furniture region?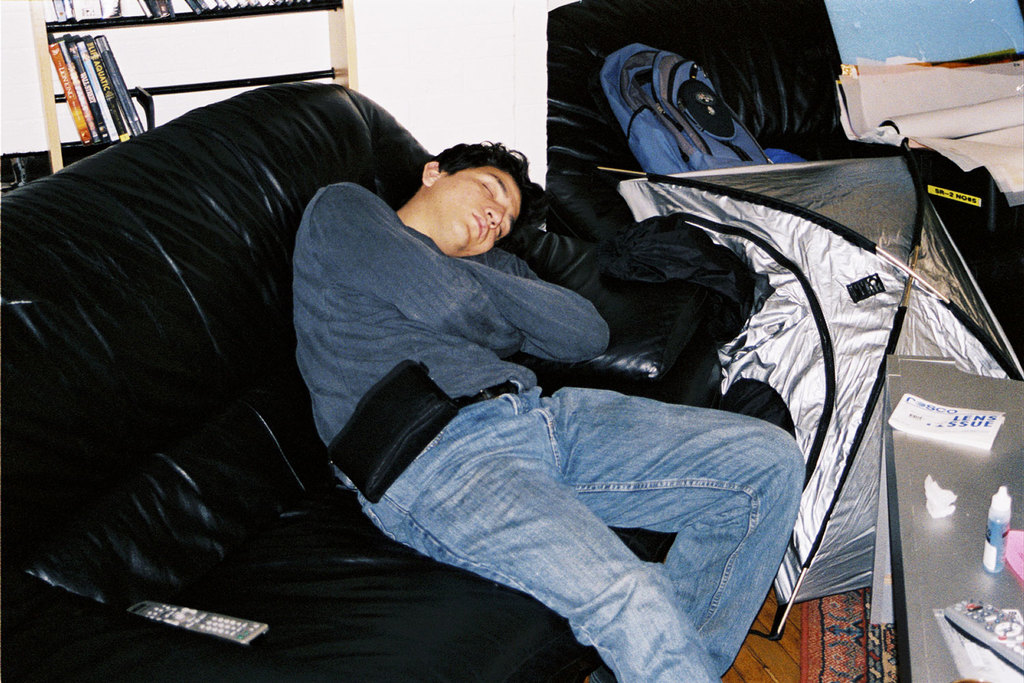
bbox=(28, 0, 358, 173)
